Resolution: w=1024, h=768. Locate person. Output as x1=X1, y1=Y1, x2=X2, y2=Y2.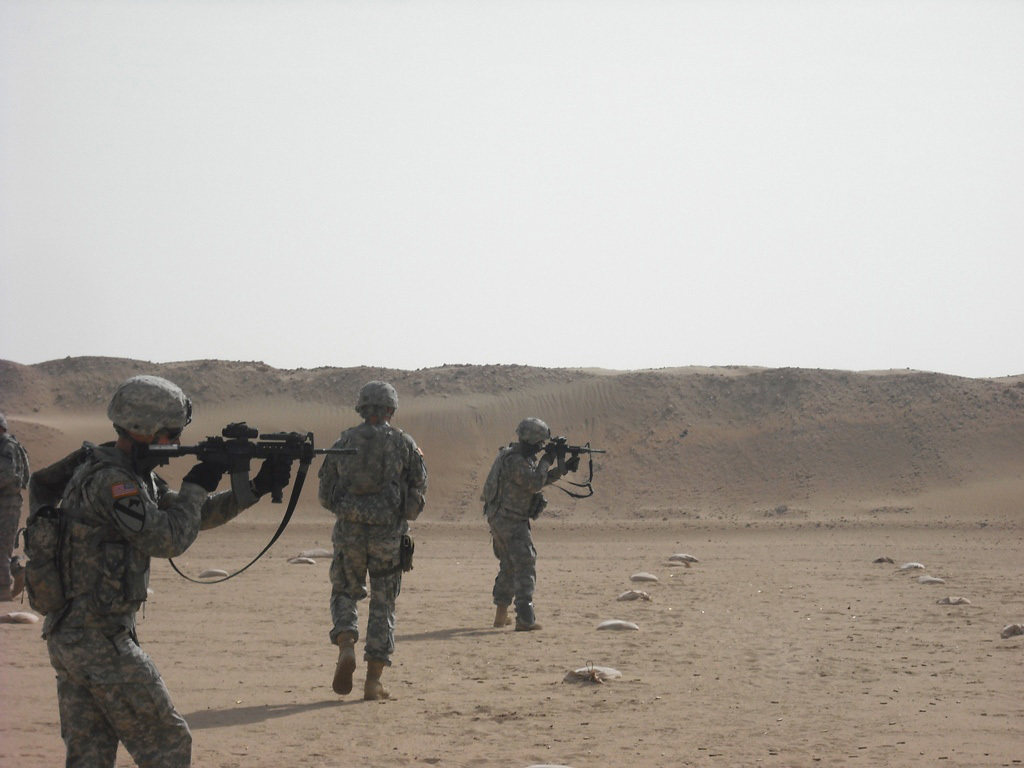
x1=309, y1=376, x2=416, y2=716.
